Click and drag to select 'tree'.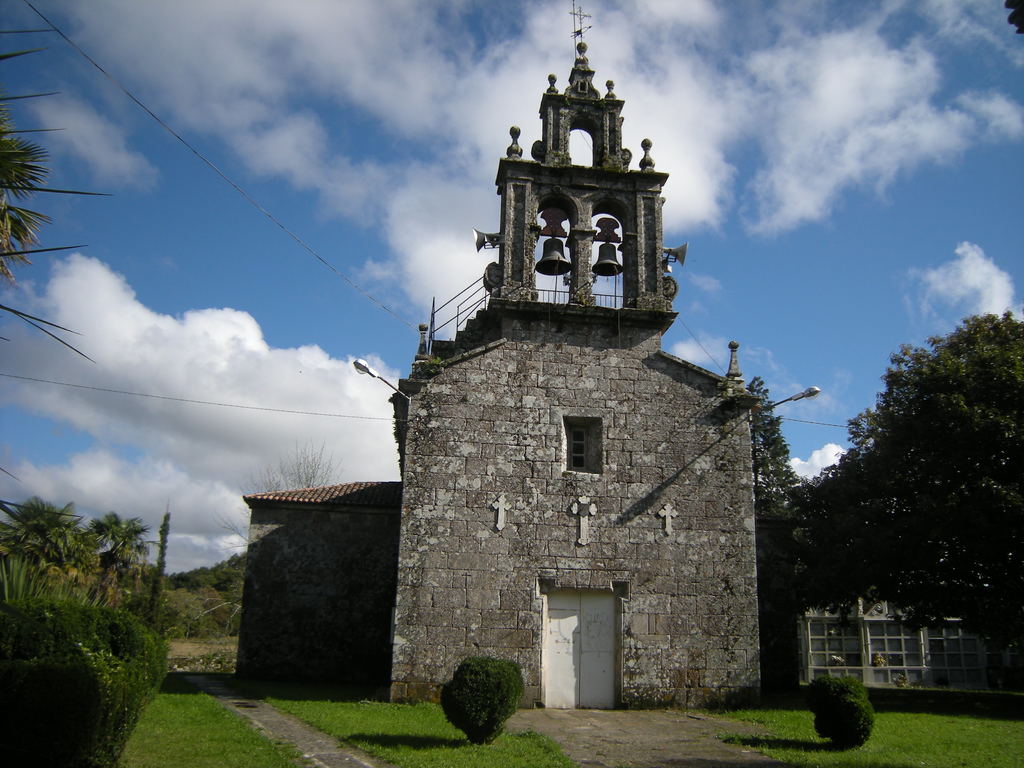
Selection: bbox=[0, 106, 59, 294].
